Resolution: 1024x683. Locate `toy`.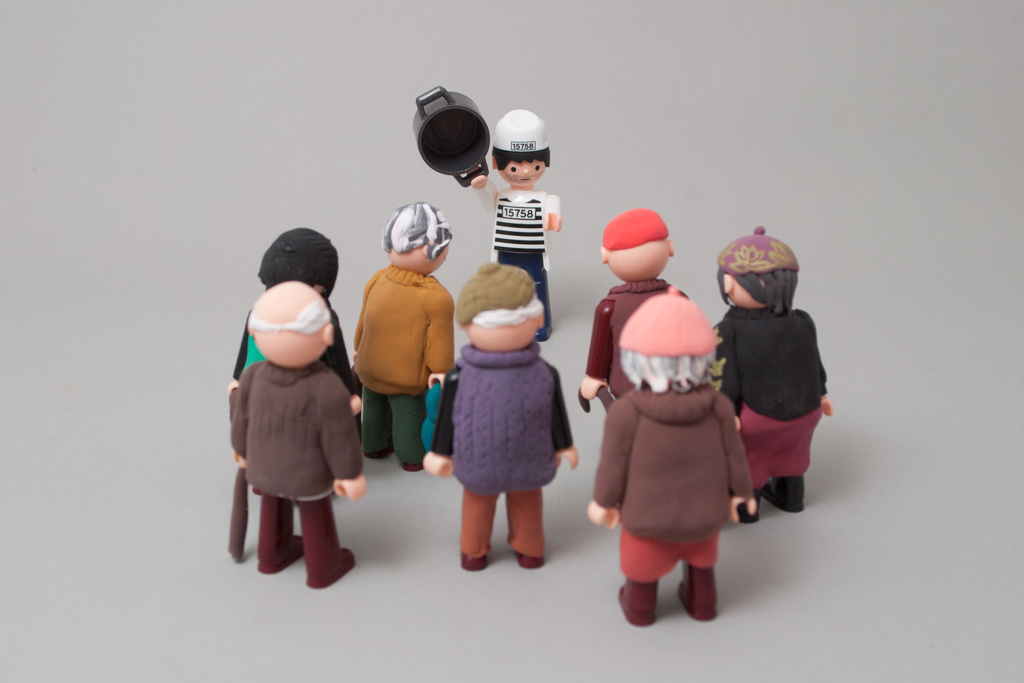
401 72 566 358.
